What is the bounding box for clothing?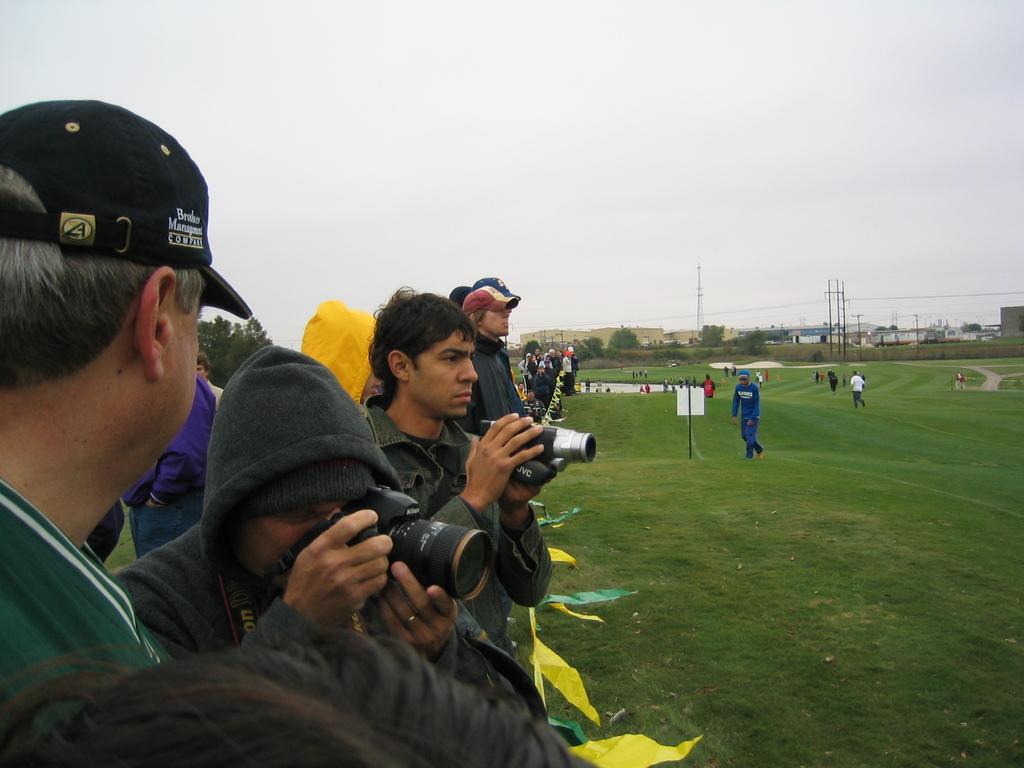
l=829, t=366, r=837, b=388.
